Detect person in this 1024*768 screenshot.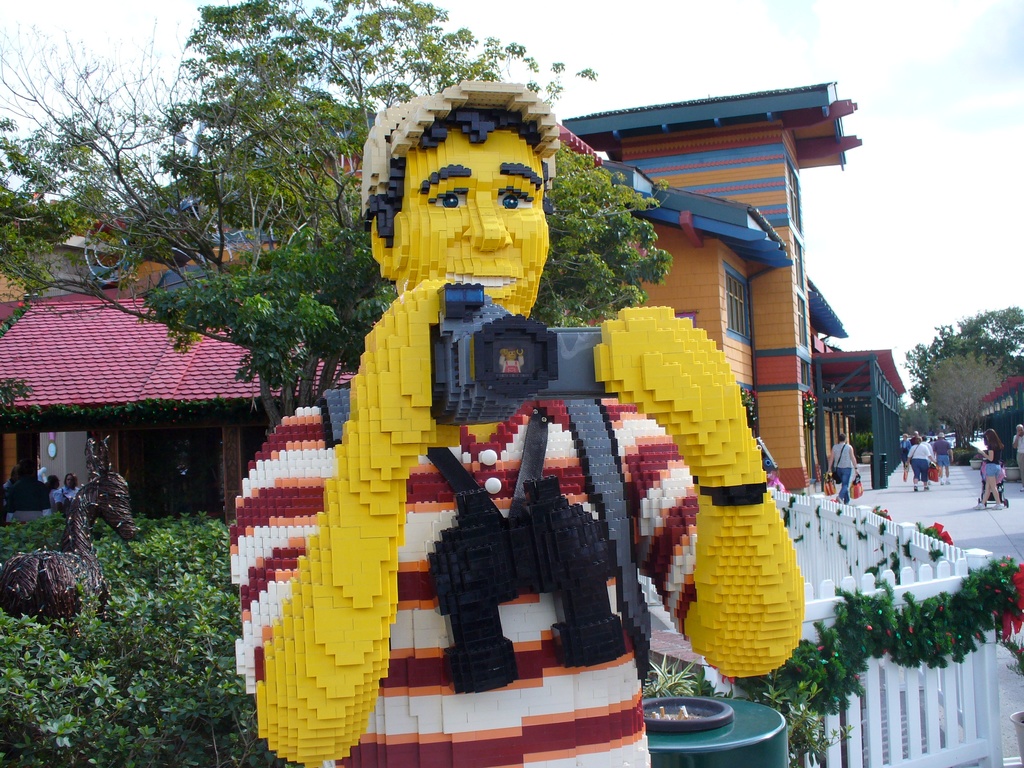
Detection: bbox=[237, 104, 779, 727].
